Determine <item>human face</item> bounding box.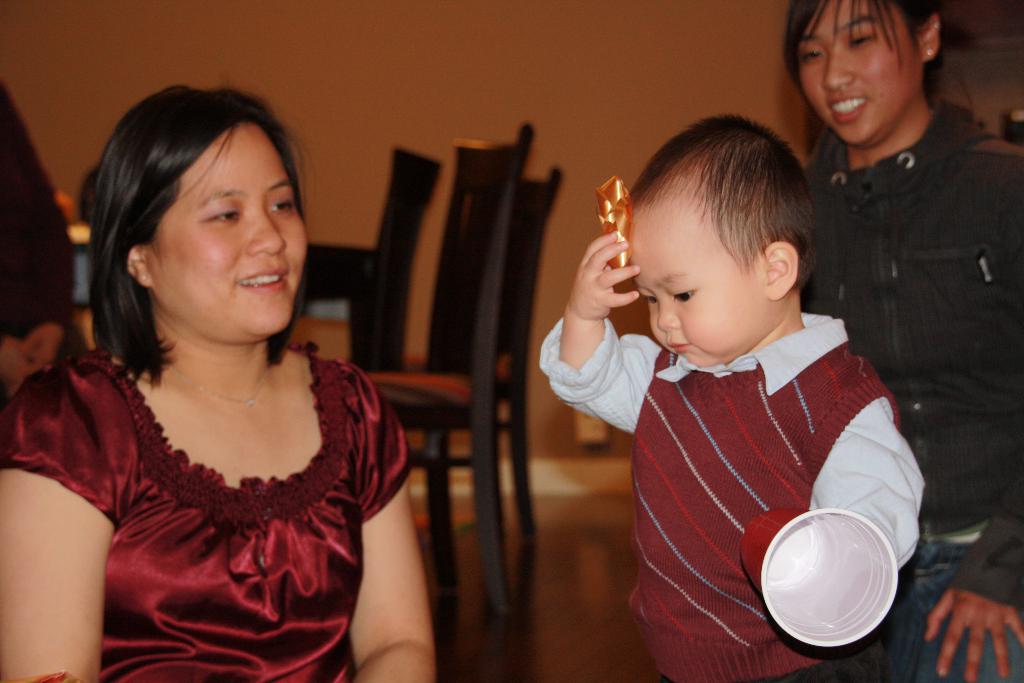
Determined: [799,0,921,146].
